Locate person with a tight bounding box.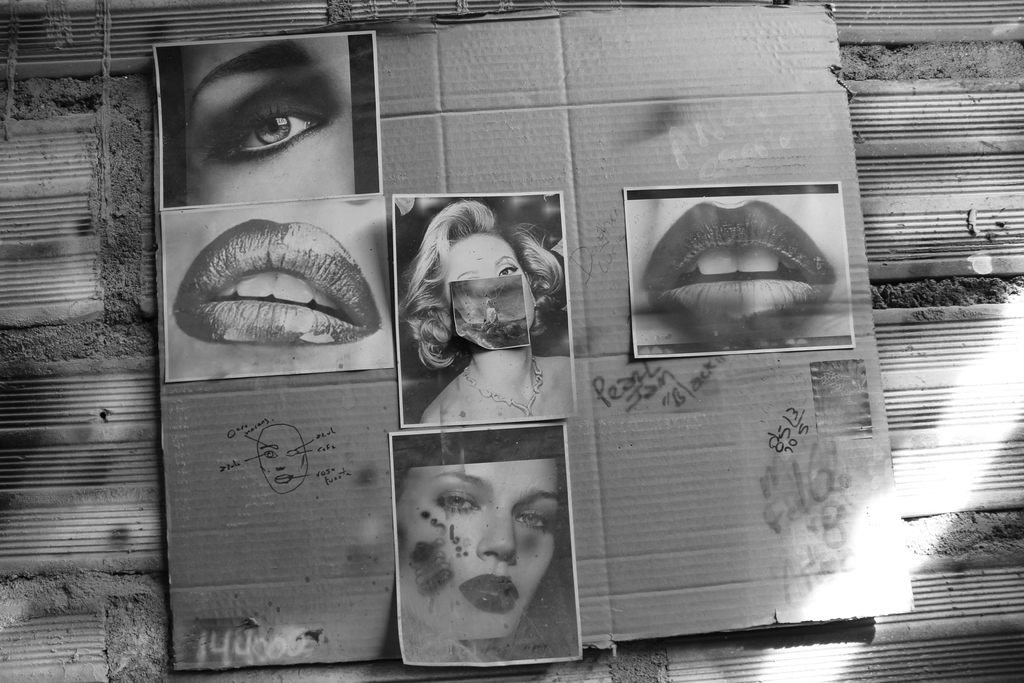
{"left": 180, "top": 37, "right": 360, "bottom": 200}.
